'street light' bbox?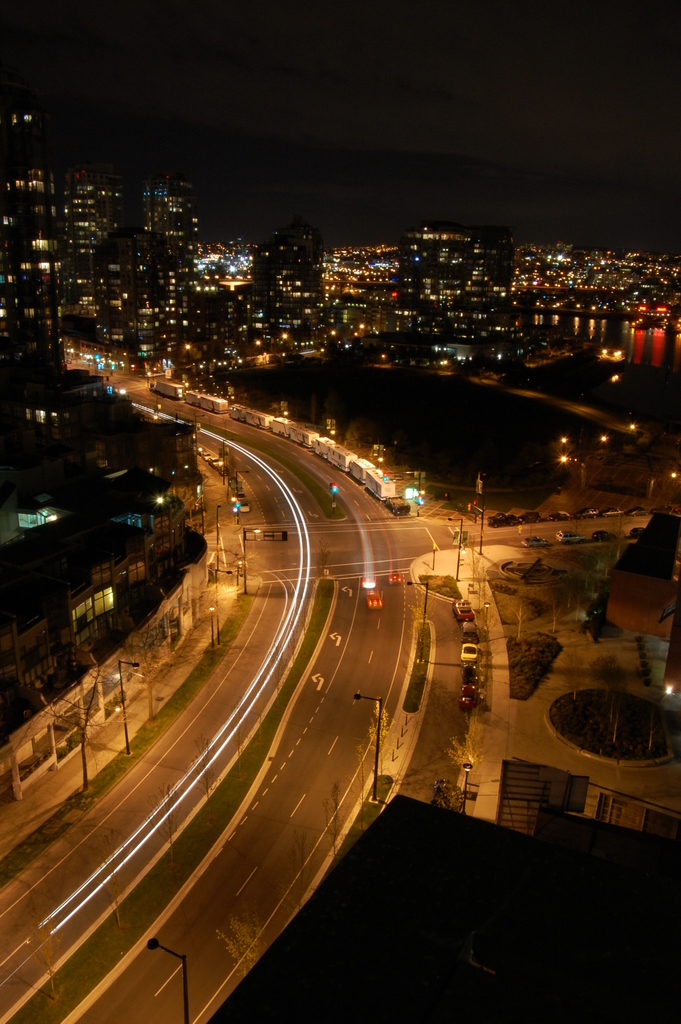
{"left": 628, "top": 420, "right": 632, "bottom": 445}
